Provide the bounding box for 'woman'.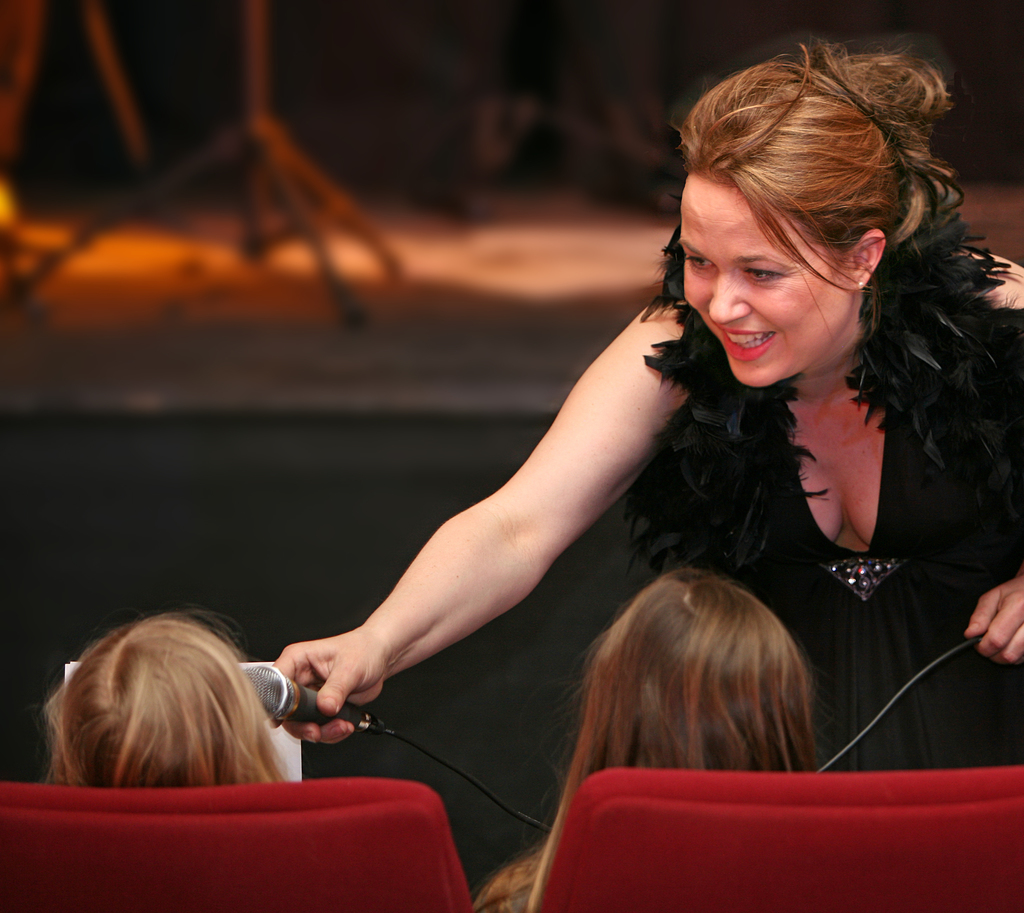
{"left": 36, "top": 606, "right": 296, "bottom": 792}.
